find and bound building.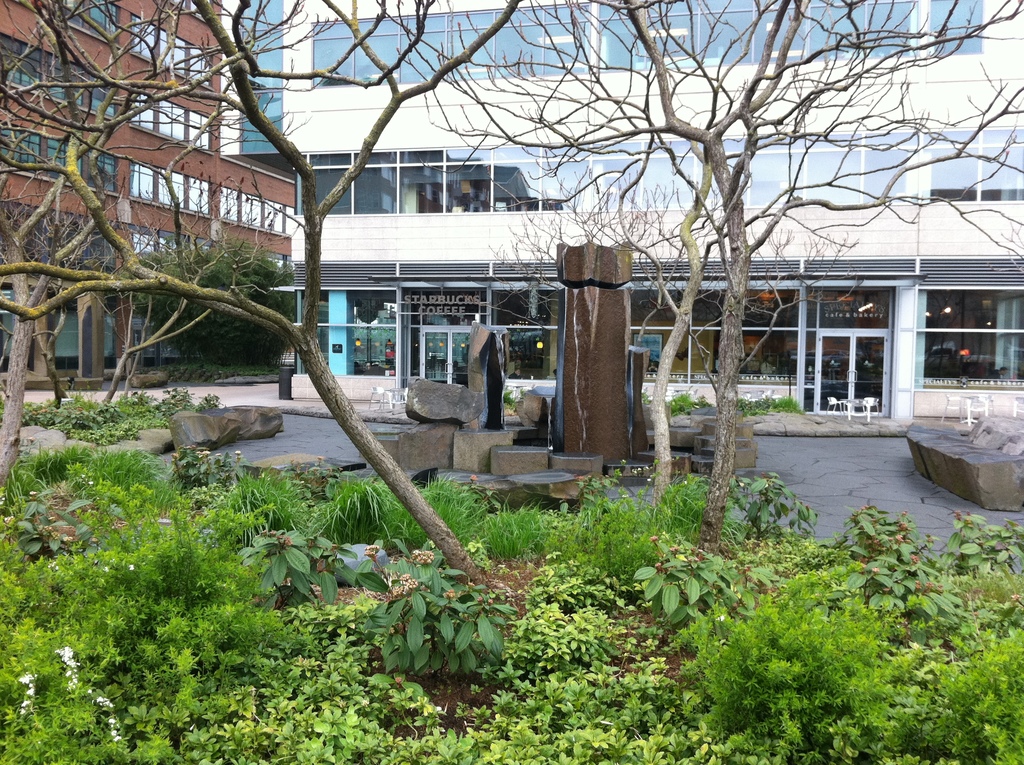
Bound: [left=217, top=0, right=1023, bottom=428].
